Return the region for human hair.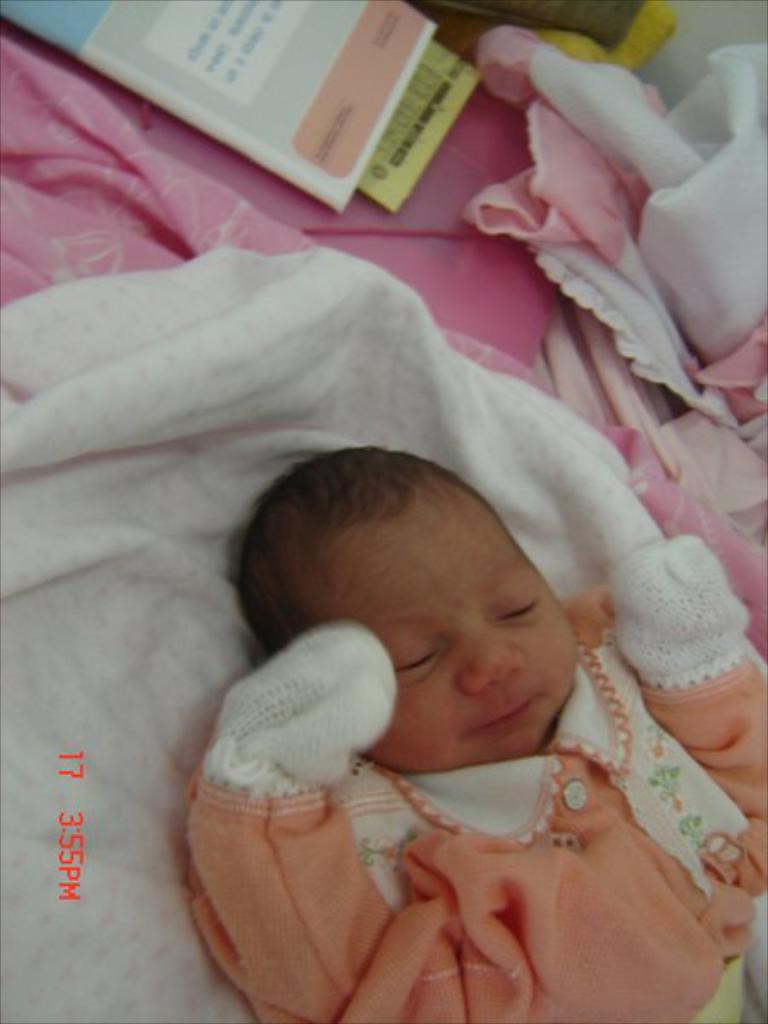
(234,468,536,625).
